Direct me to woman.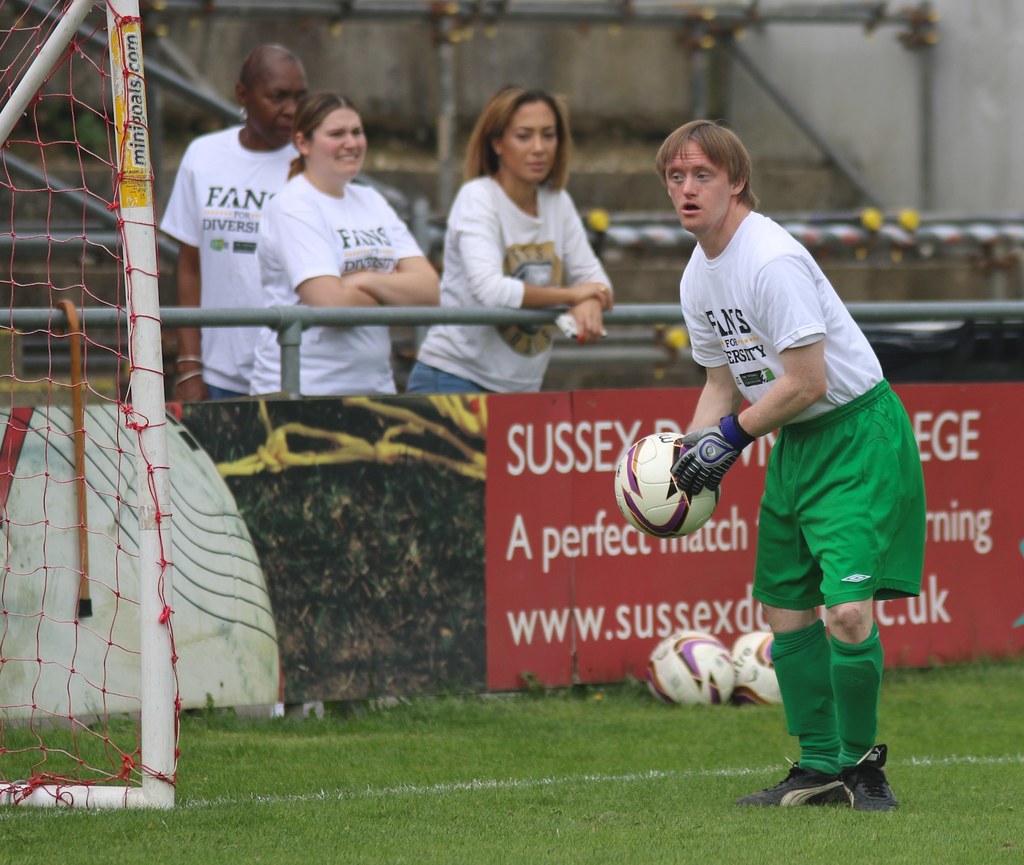
Direction: bbox=(426, 86, 627, 380).
